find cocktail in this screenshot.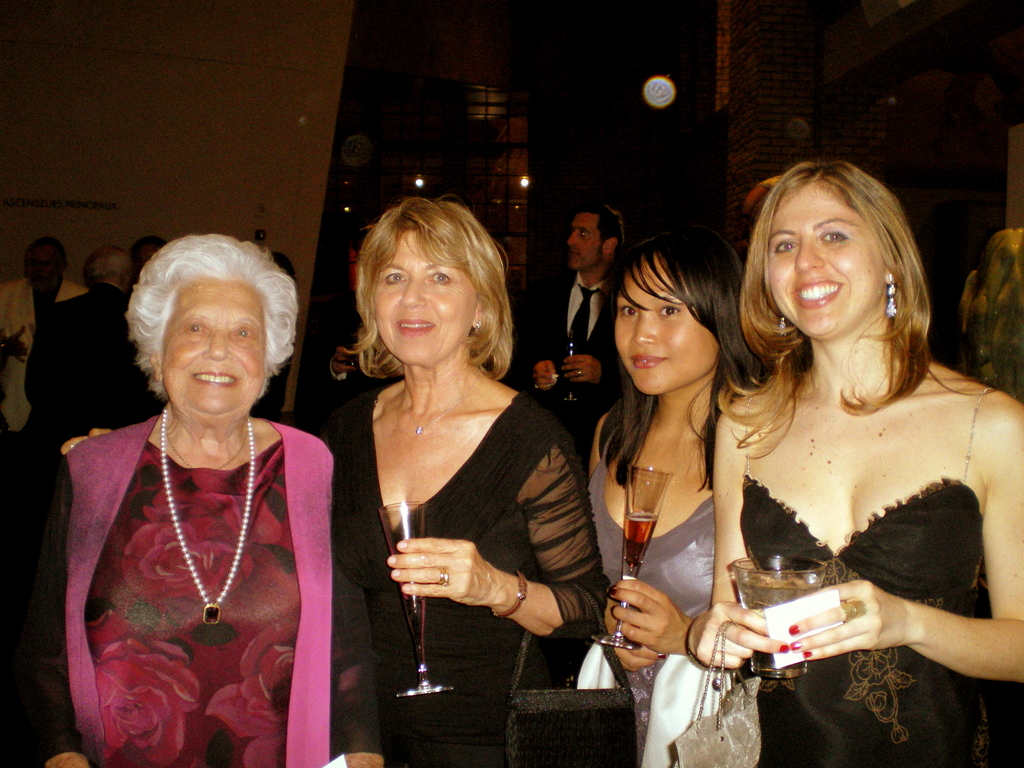
The bounding box for cocktail is select_region(730, 557, 826, 678).
